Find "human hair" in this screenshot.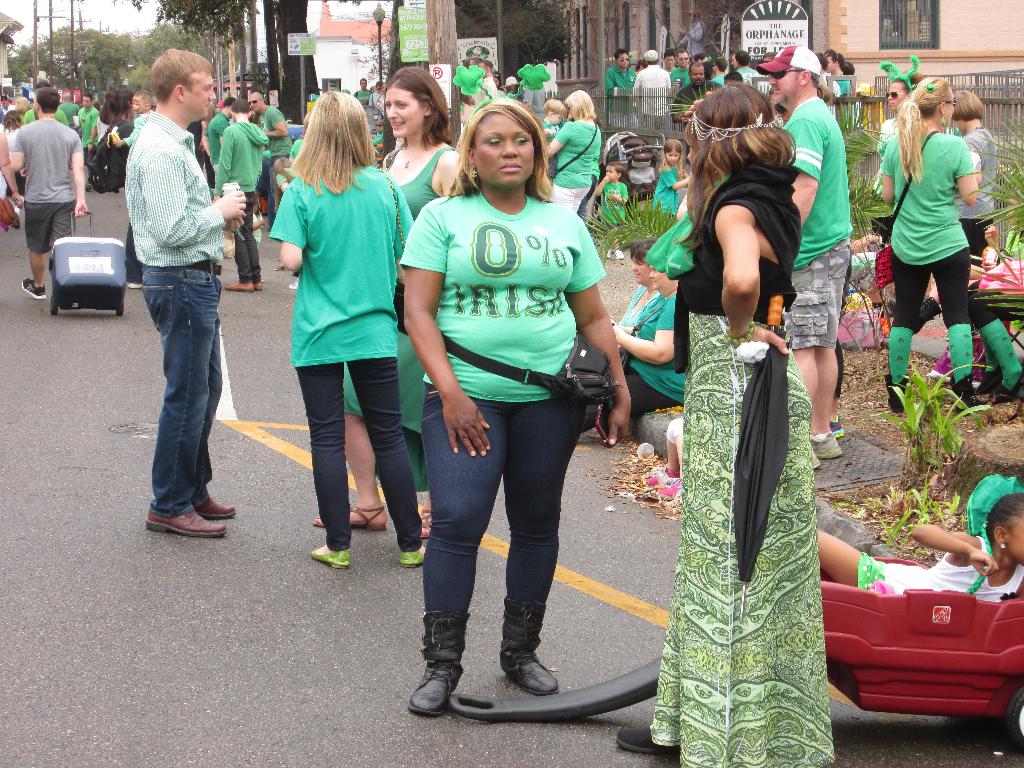
The bounding box for "human hair" is [left=122, top=90, right=131, bottom=120].
